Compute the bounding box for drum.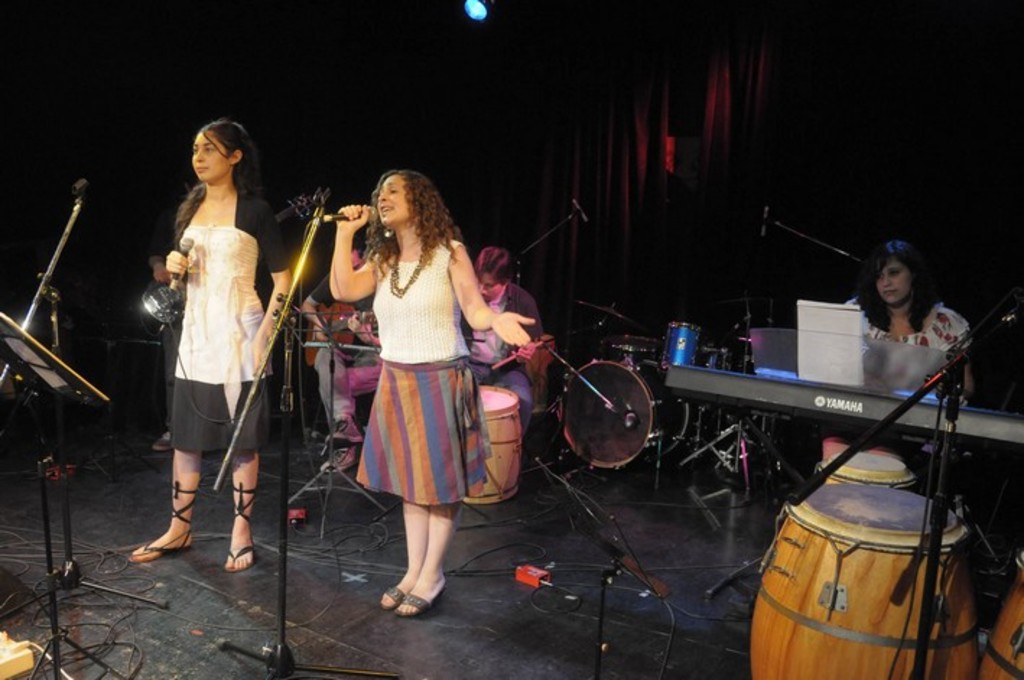
x1=464, y1=384, x2=523, y2=502.
